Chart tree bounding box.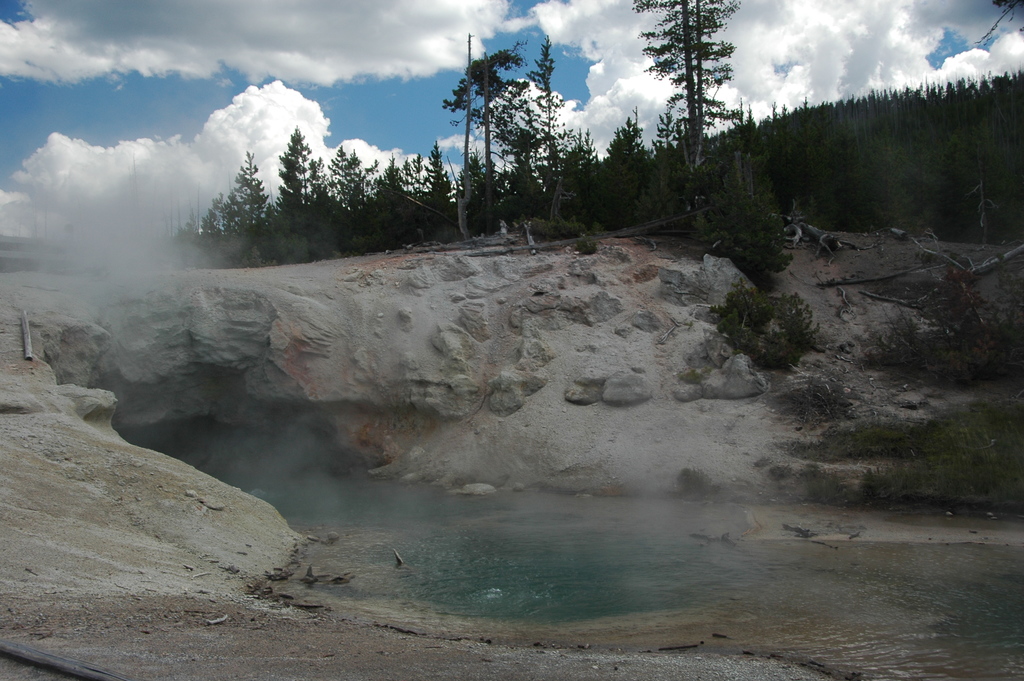
Charted: (left=161, top=213, right=206, bottom=246).
